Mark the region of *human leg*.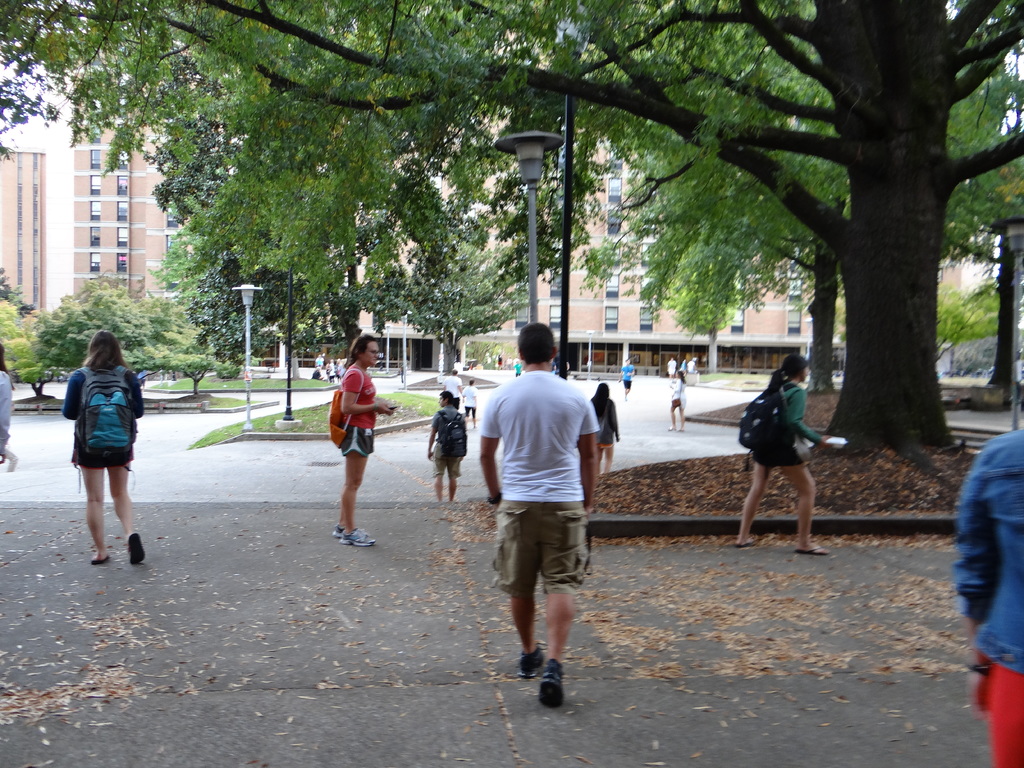
Region: 464, 400, 469, 424.
